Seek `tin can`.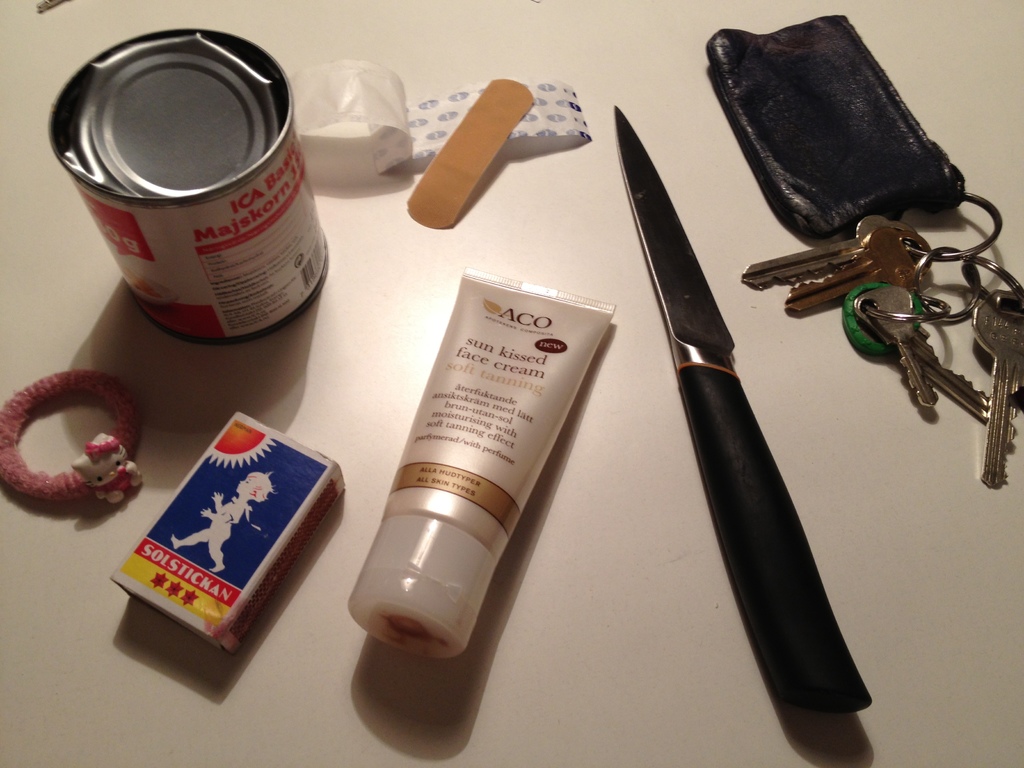
<bbox>42, 25, 332, 339</bbox>.
